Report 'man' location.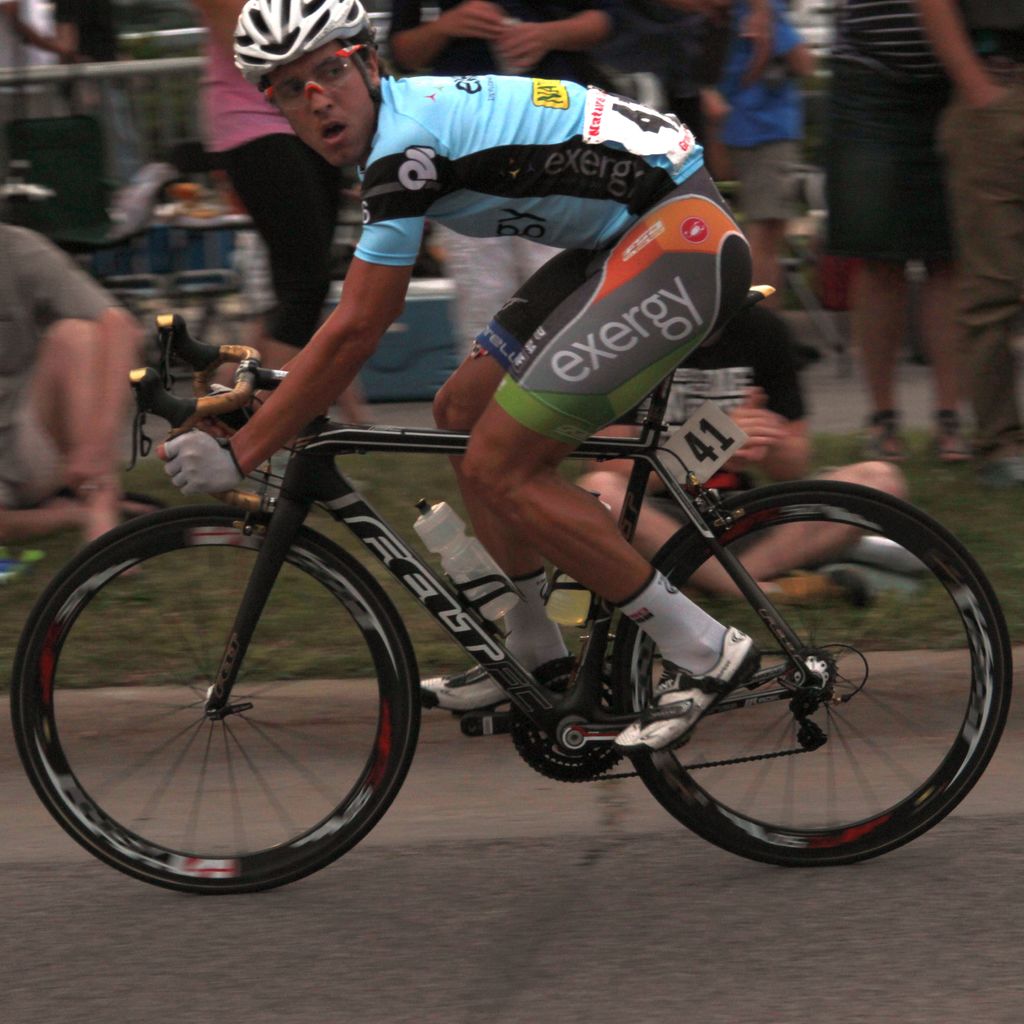
Report: bbox=(147, 0, 759, 751).
